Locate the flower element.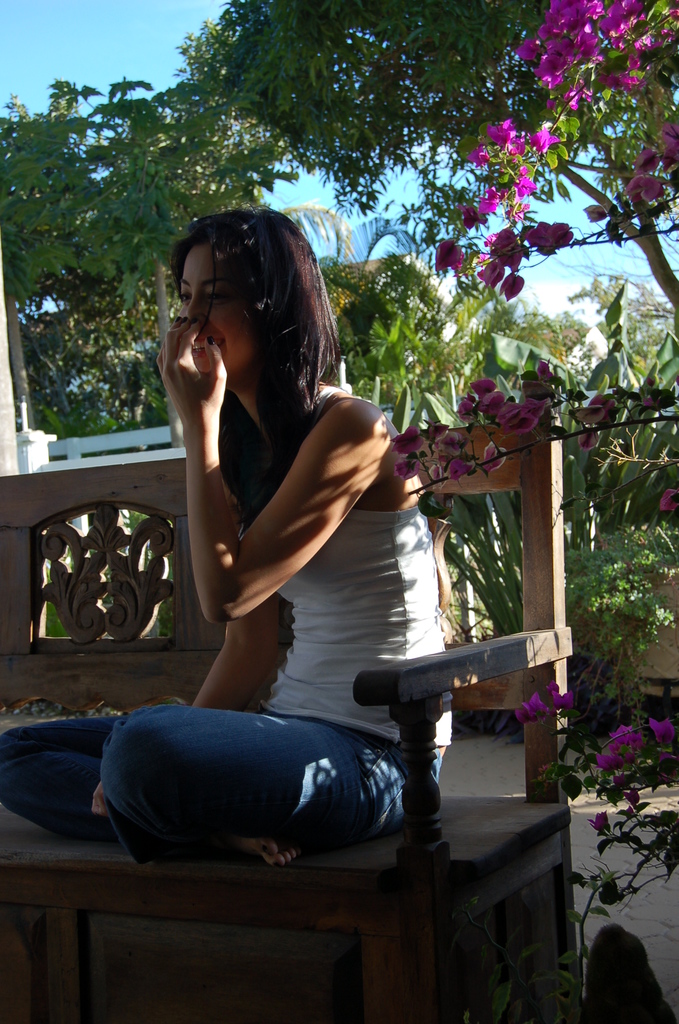
Element bbox: BBox(660, 483, 678, 515).
